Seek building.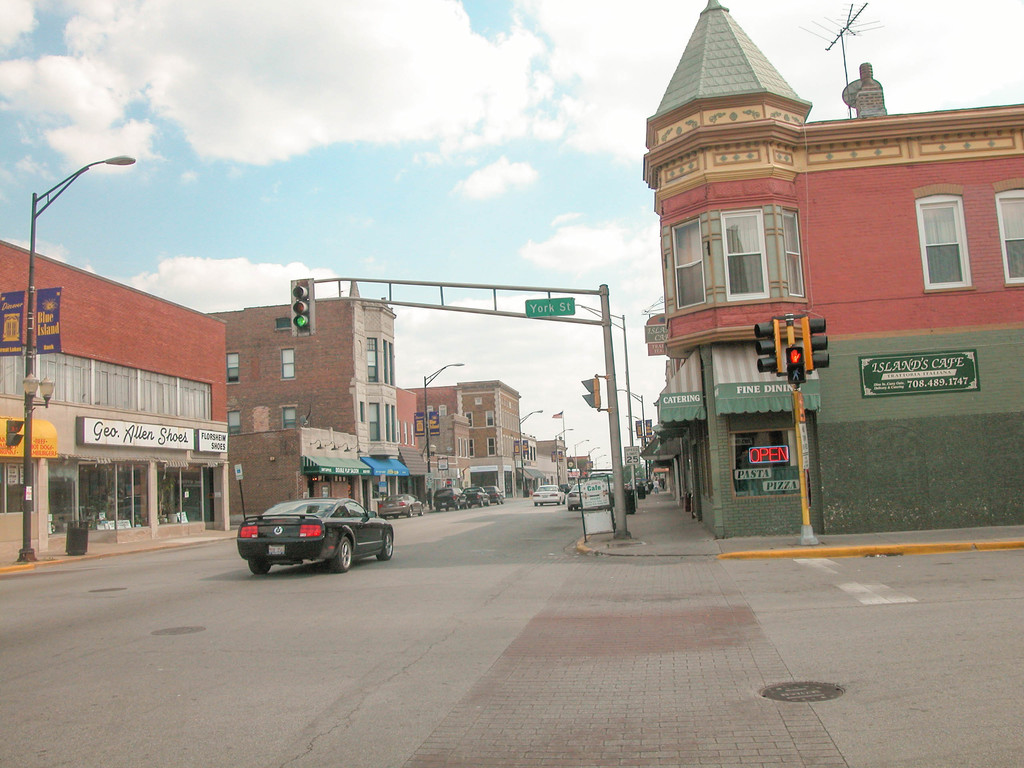
(521,436,595,490).
